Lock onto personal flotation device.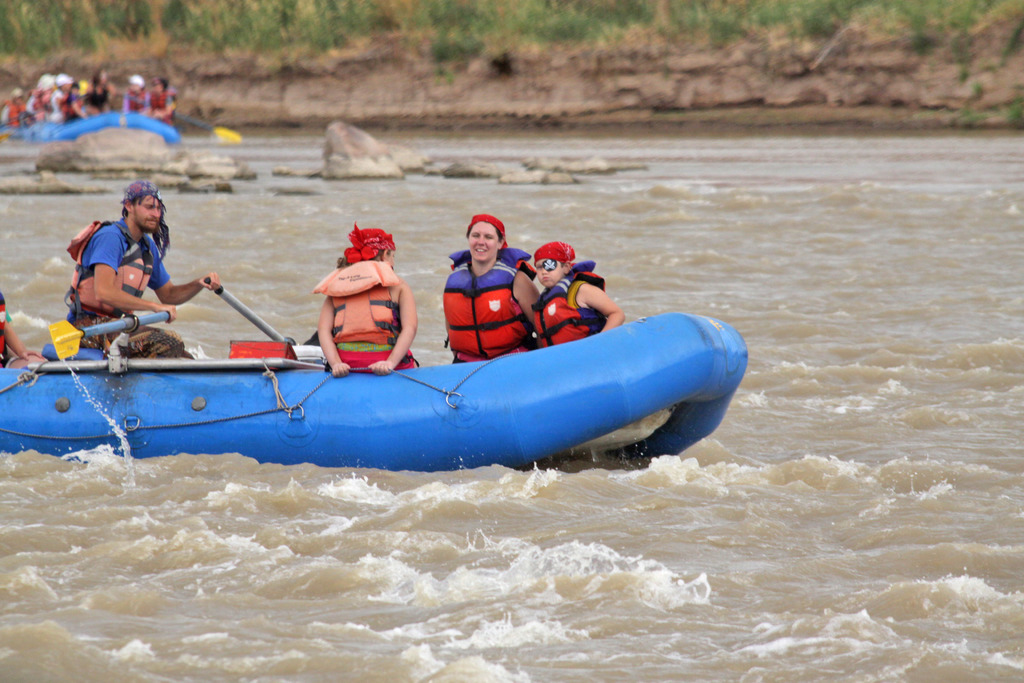
Locked: l=305, t=257, r=399, b=343.
